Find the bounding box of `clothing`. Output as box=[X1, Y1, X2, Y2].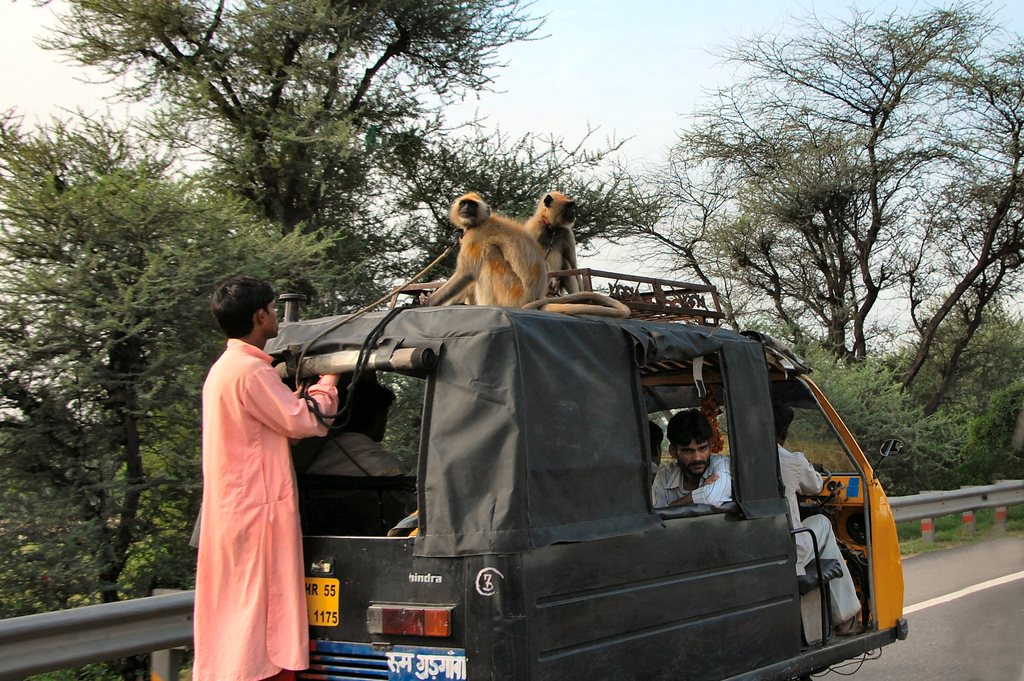
box=[195, 331, 314, 680].
